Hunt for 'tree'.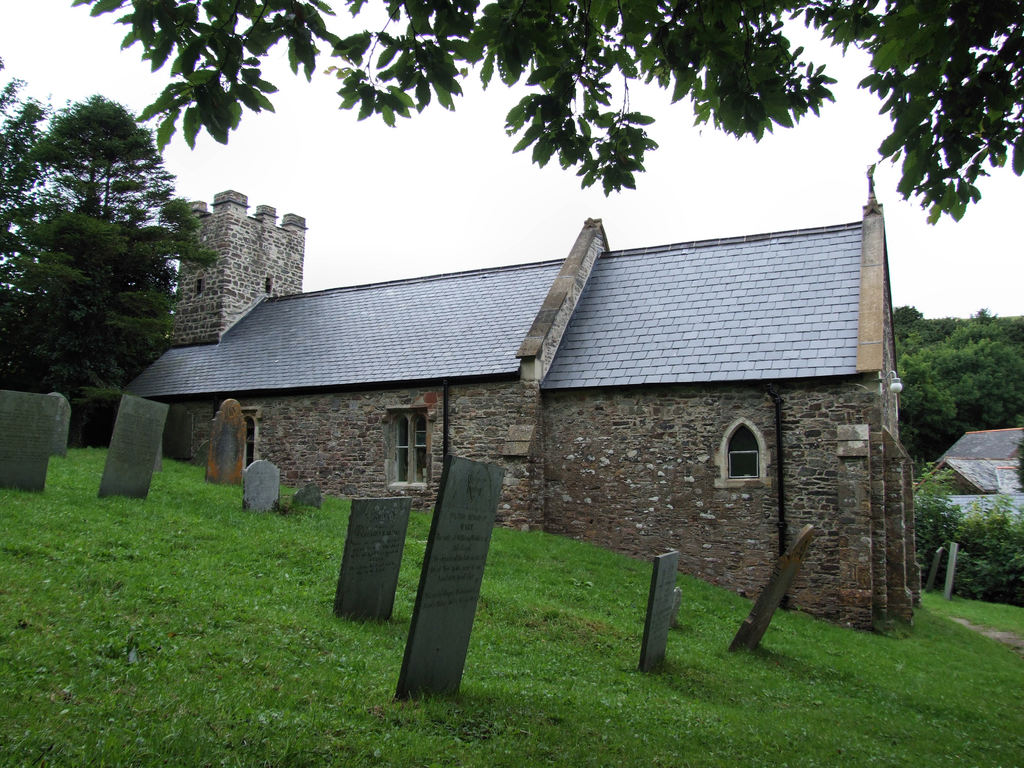
Hunted down at [911, 457, 1023, 609].
